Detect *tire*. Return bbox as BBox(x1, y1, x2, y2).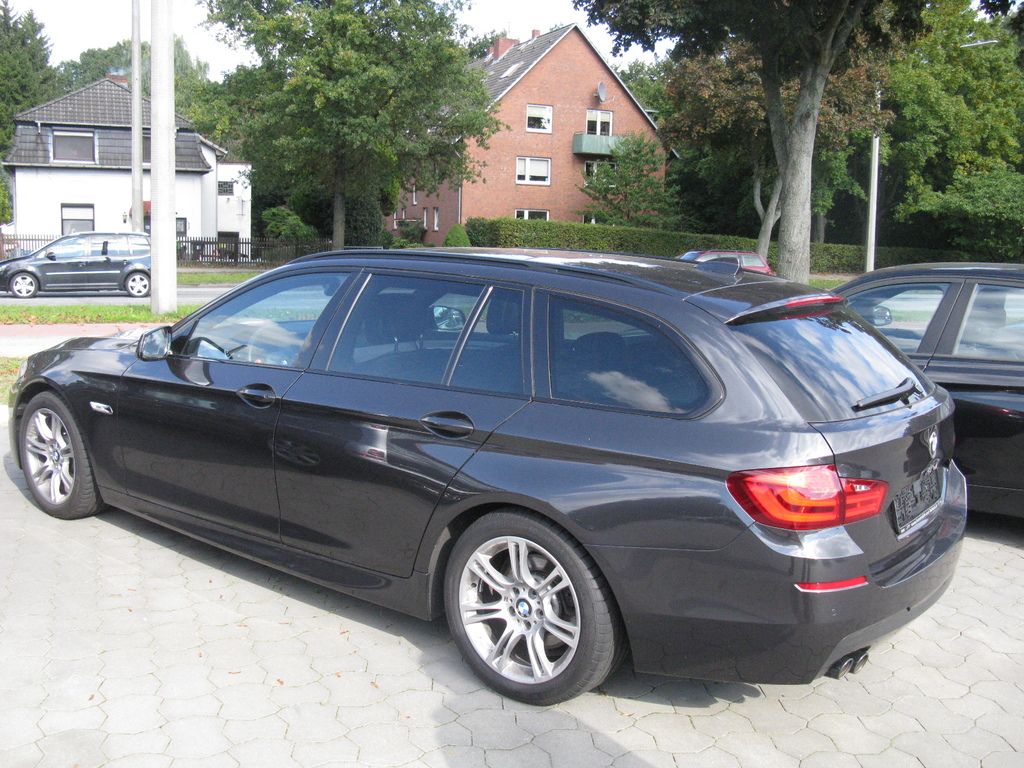
BBox(15, 389, 112, 524).
